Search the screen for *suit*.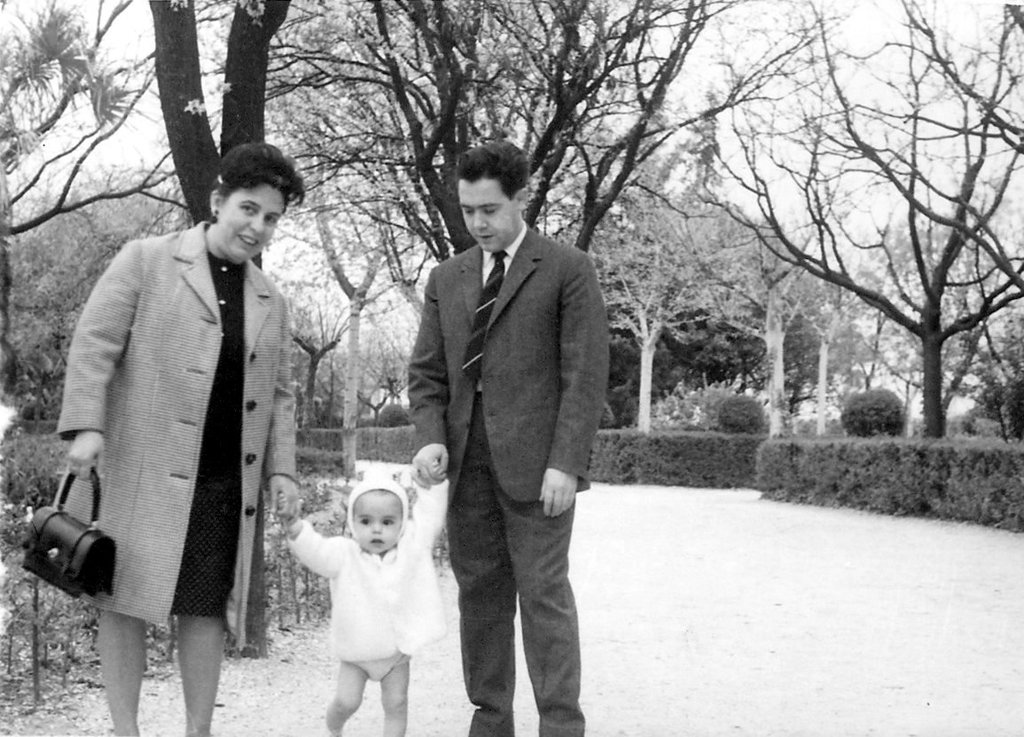
Found at box(398, 160, 608, 733).
